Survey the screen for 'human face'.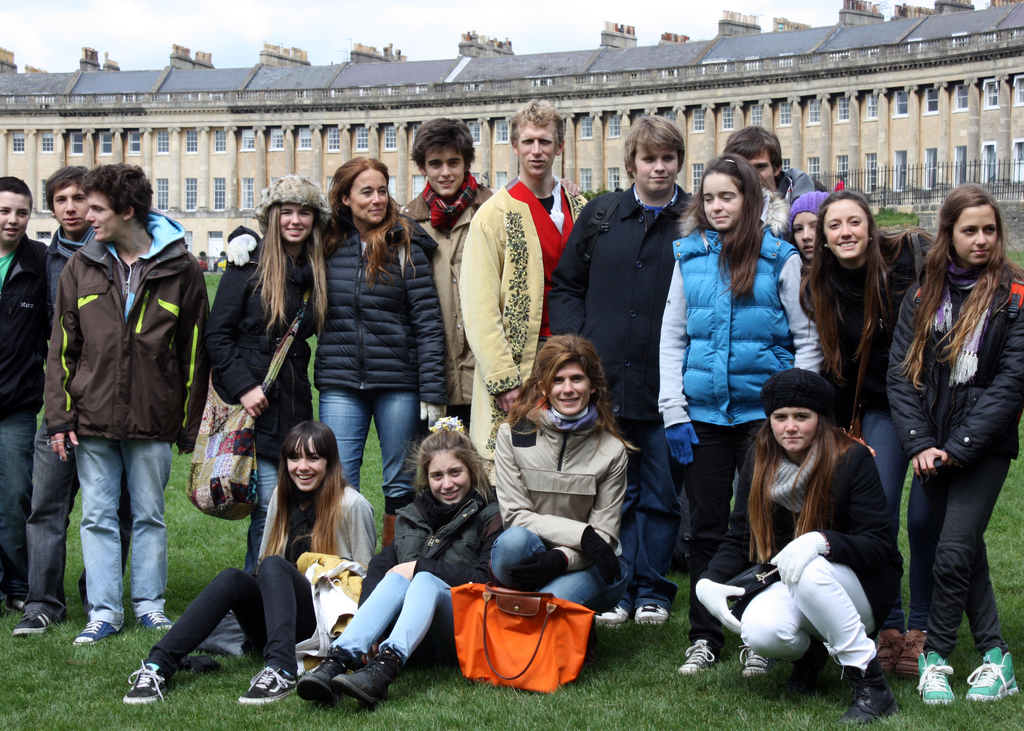
Survey found: left=824, top=197, right=867, bottom=257.
